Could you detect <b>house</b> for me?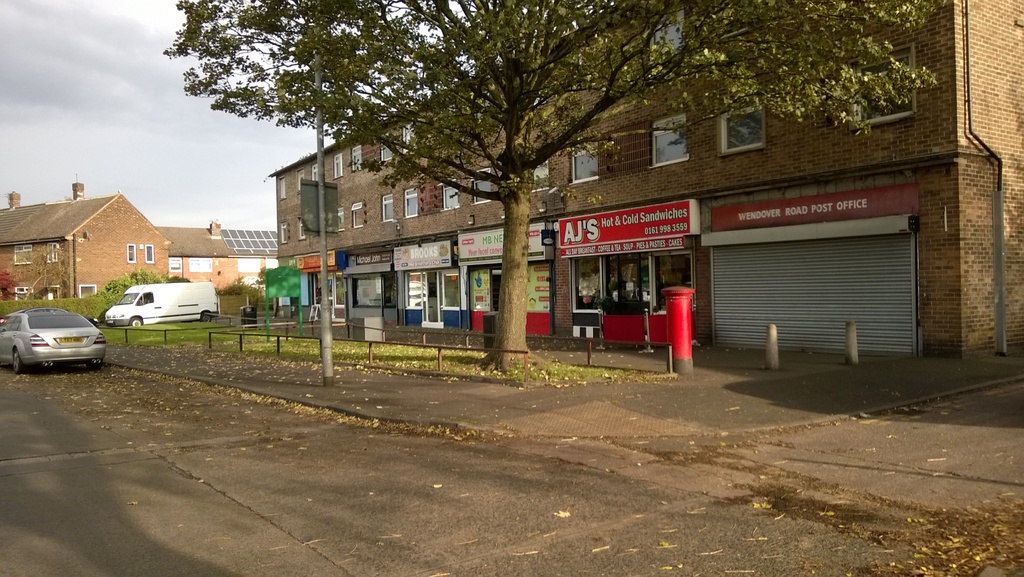
Detection result: [143, 219, 241, 297].
